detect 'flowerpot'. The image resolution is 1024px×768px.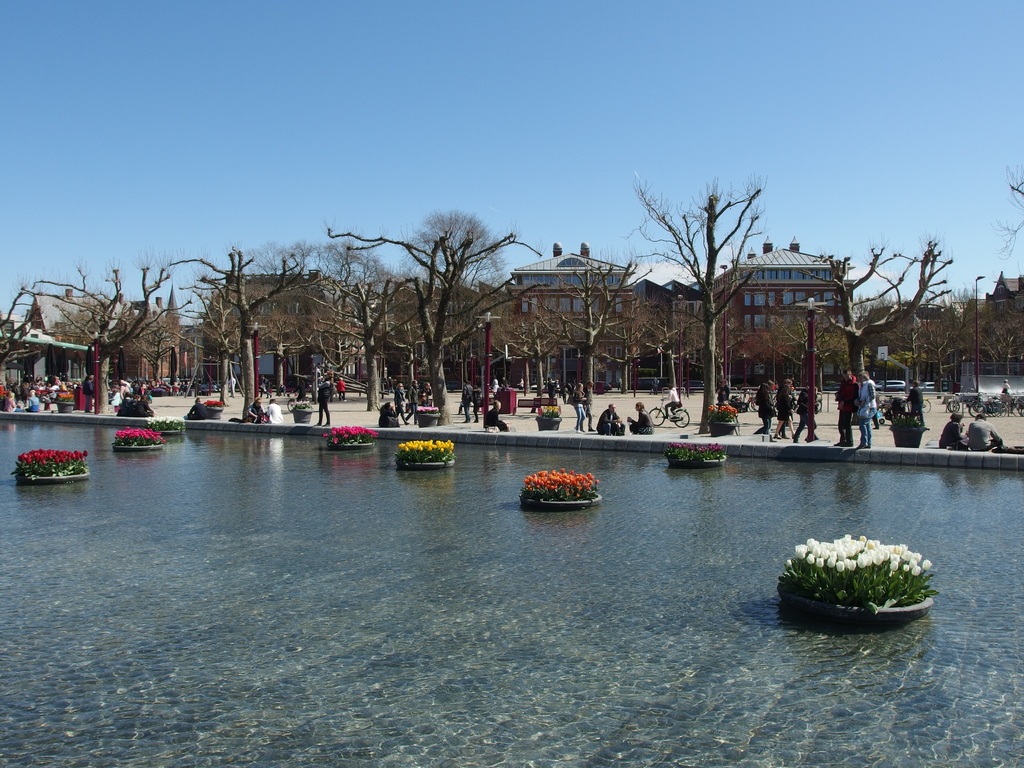
select_region(771, 585, 934, 625).
